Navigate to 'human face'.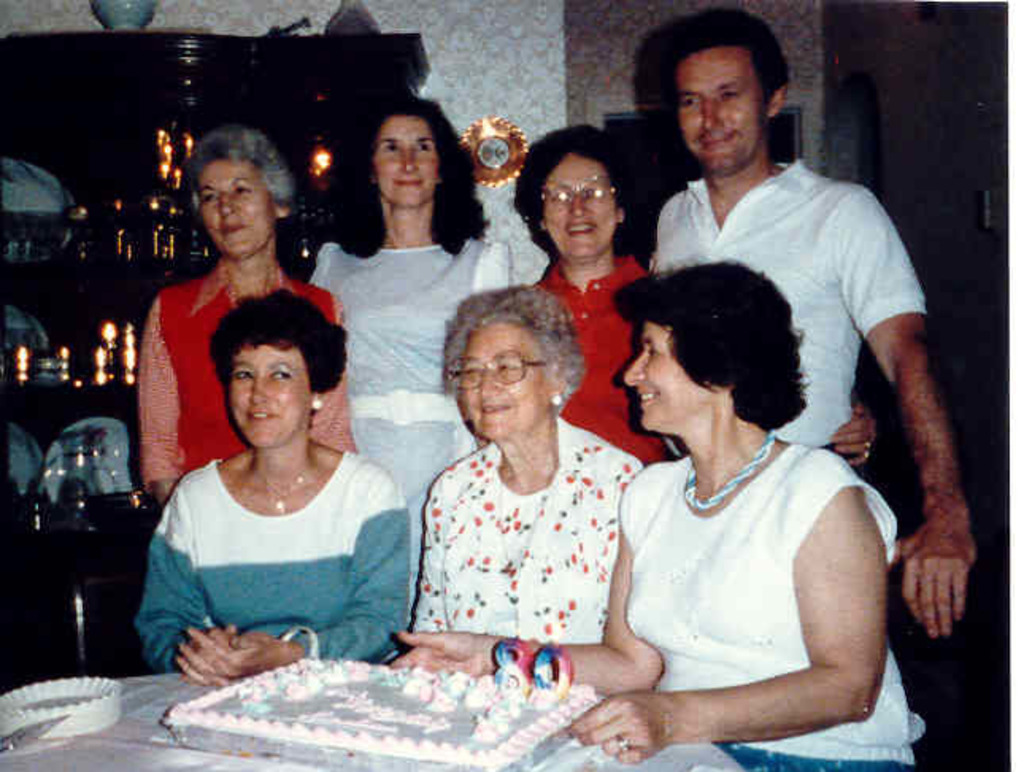
Navigation target: (x1=681, y1=59, x2=765, y2=167).
